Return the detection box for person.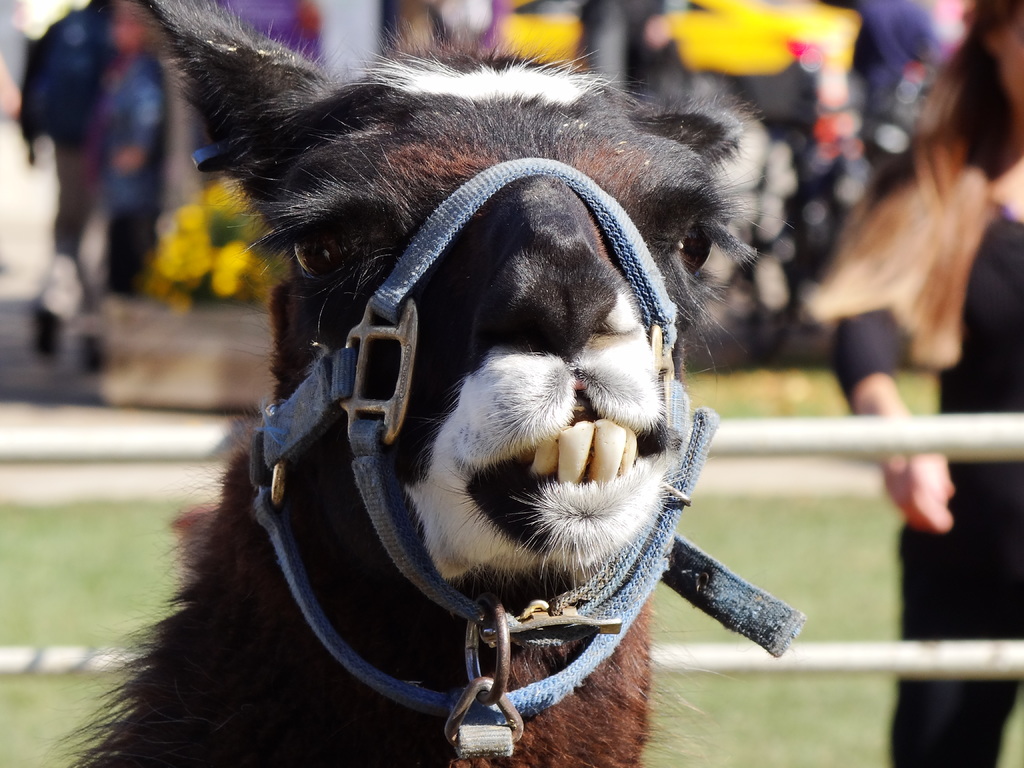
(11, 0, 184, 378).
